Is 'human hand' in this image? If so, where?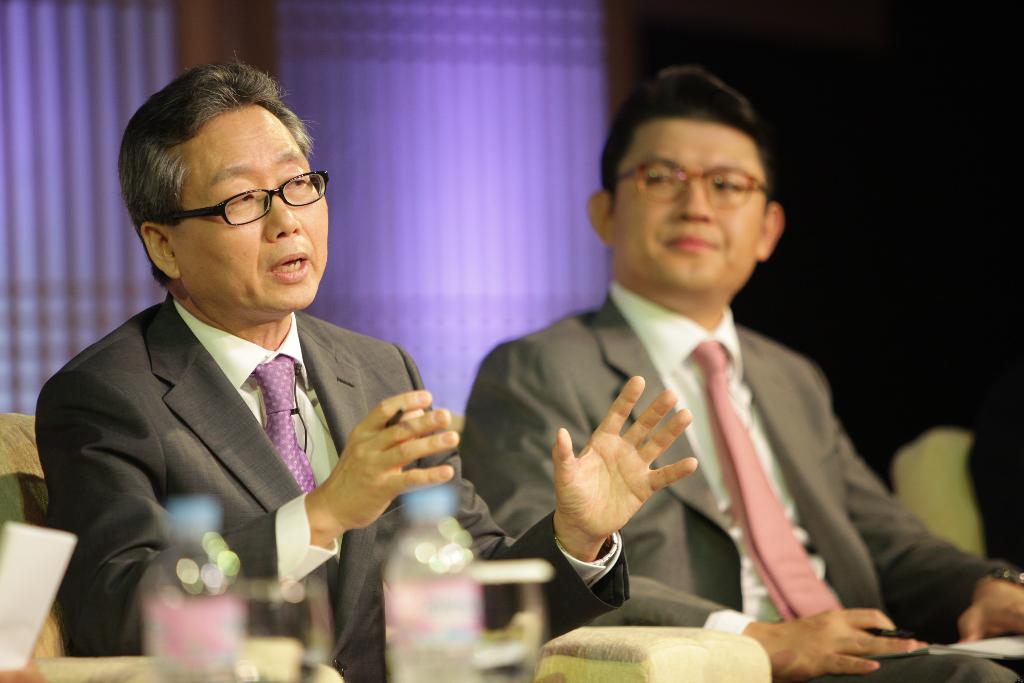
Yes, at 550:375:694:544.
